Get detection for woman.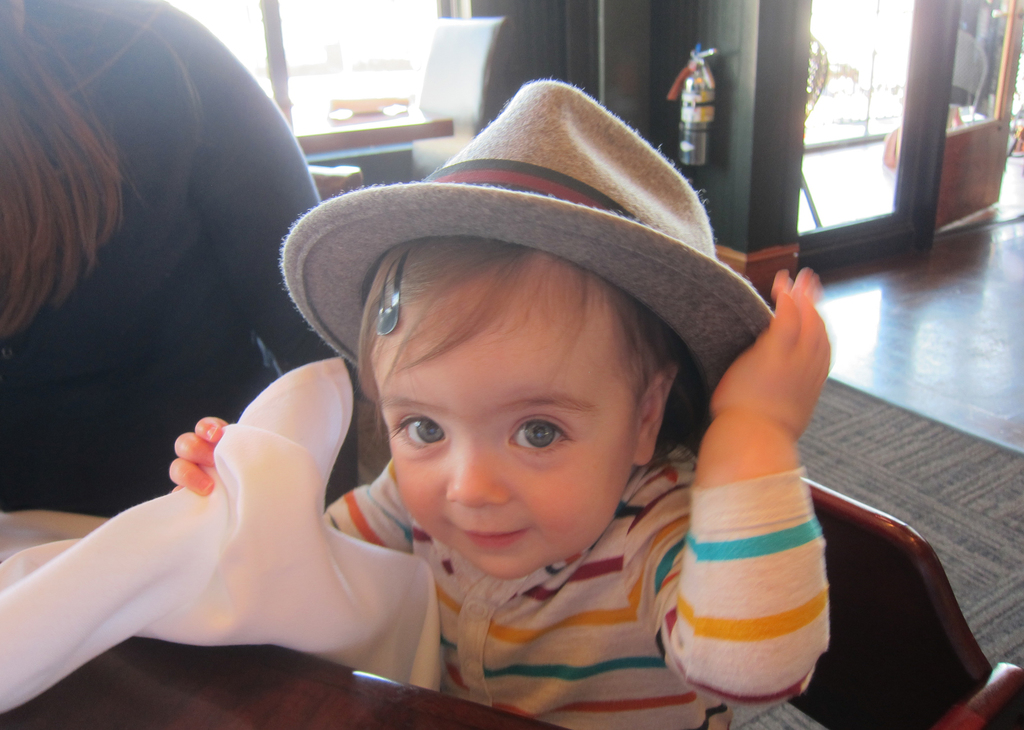
Detection: x1=186, y1=119, x2=852, y2=697.
